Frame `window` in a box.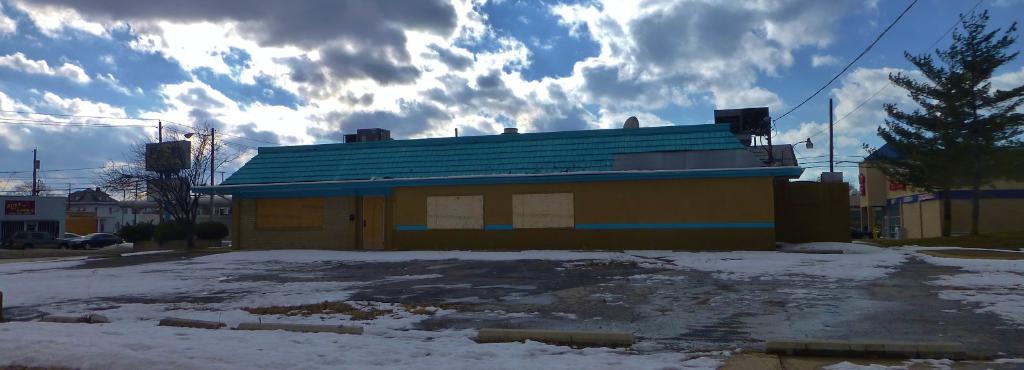
252, 195, 325, 233.
